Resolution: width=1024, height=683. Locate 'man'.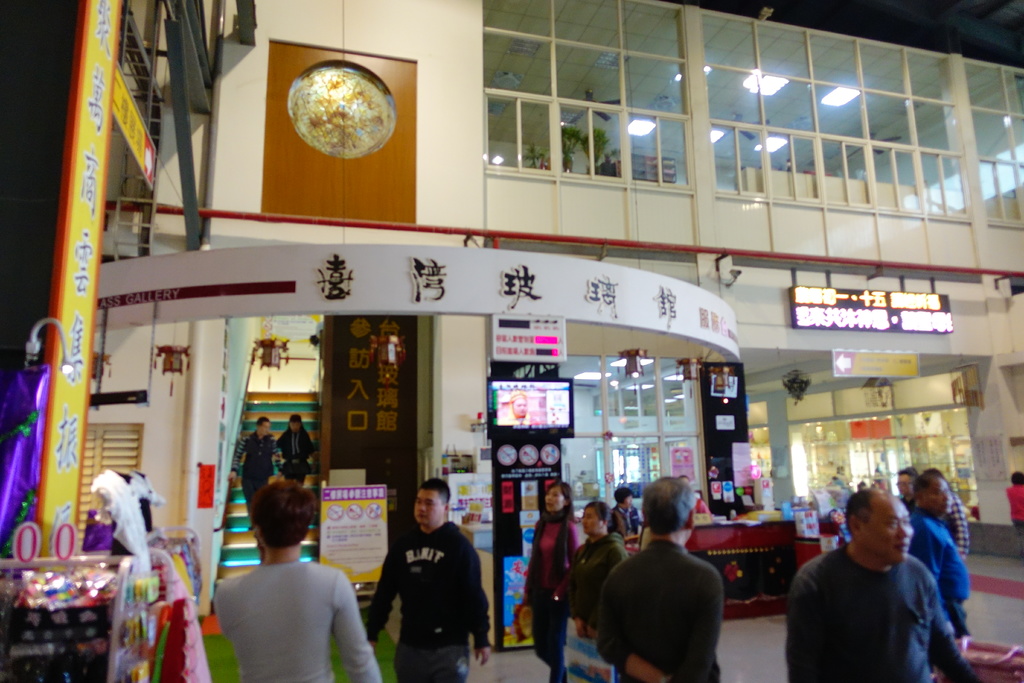
<box>215,477,384,682</box>.
